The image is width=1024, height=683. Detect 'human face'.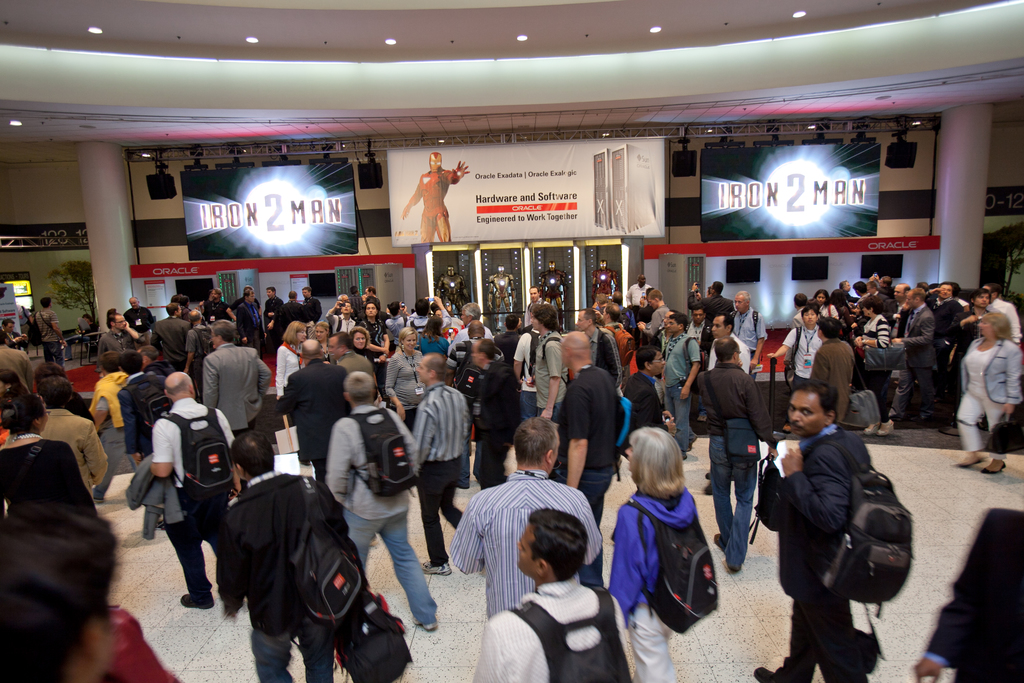
Detection: (446, 267, 456, 279).
